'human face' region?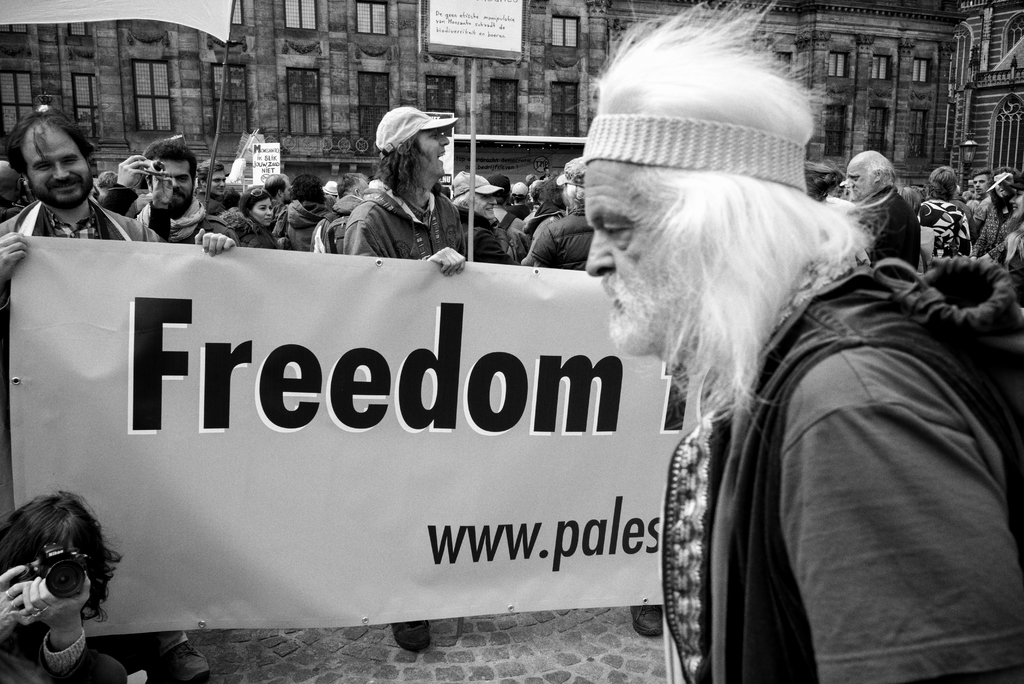
<bbox>978, 179, 987, 196</bbox>
